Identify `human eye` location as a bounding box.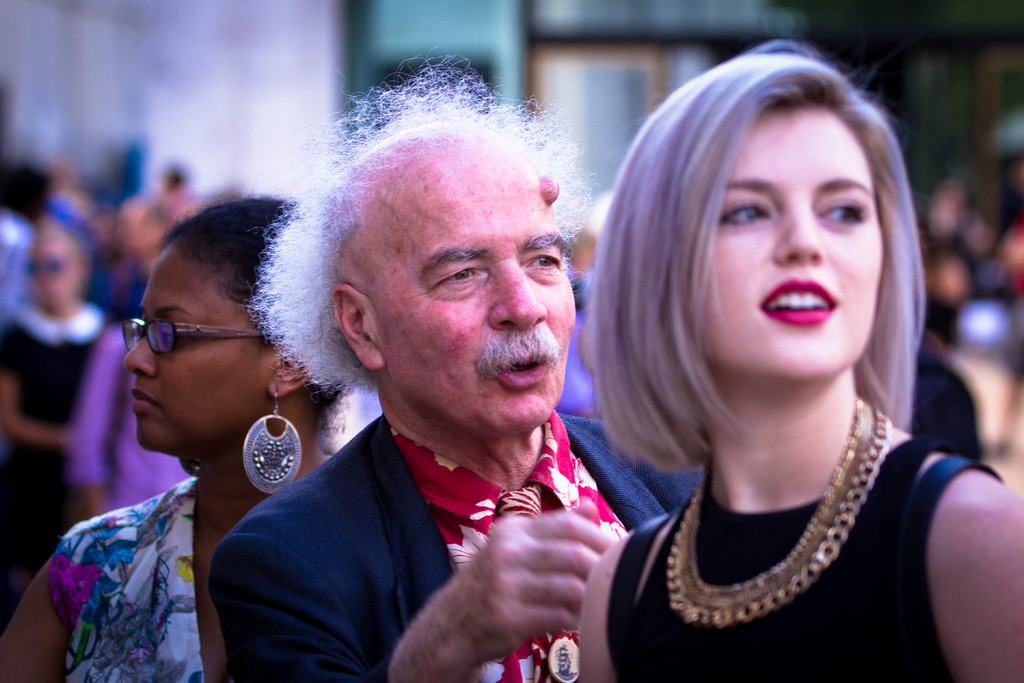
<region>723, 193, 776, 233</region>.
